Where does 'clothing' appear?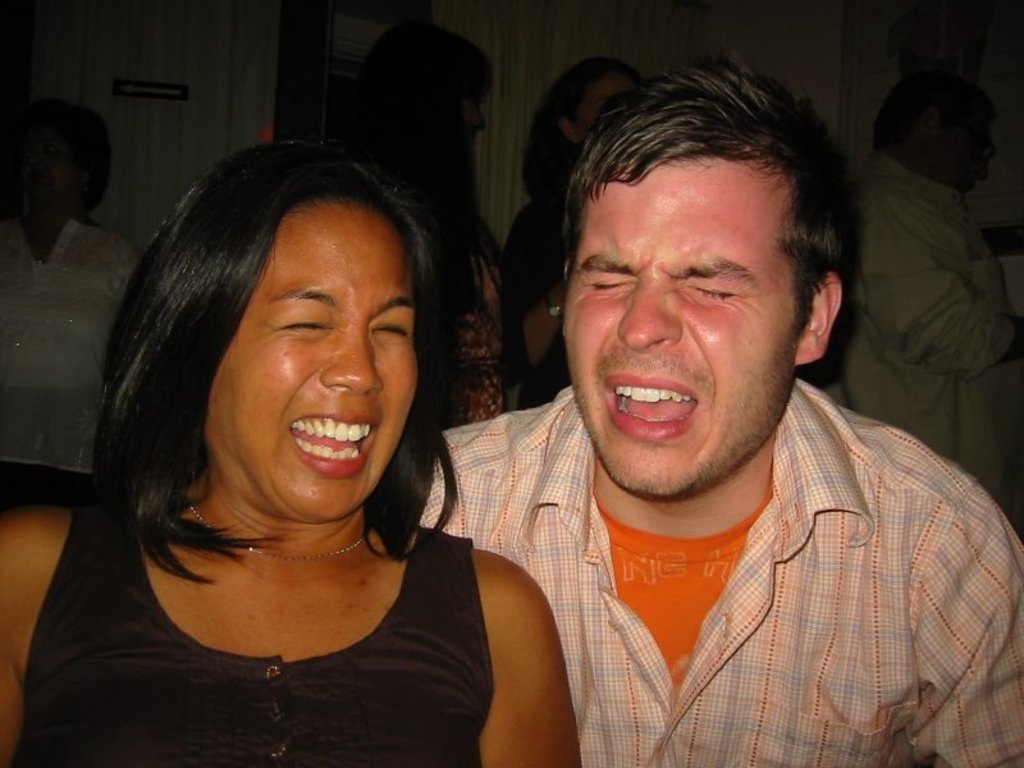
Appears at [left=10, top=525, right=488, bottom=767].
